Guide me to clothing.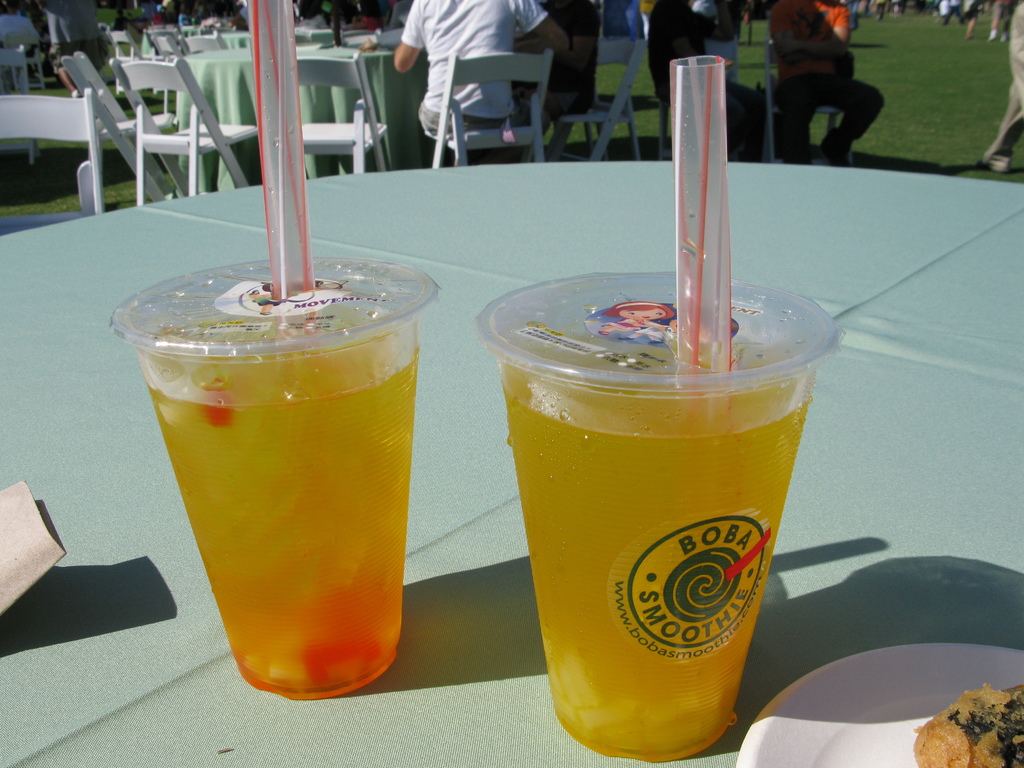
Guidance: BBox(983, 0, 1023, 170).
